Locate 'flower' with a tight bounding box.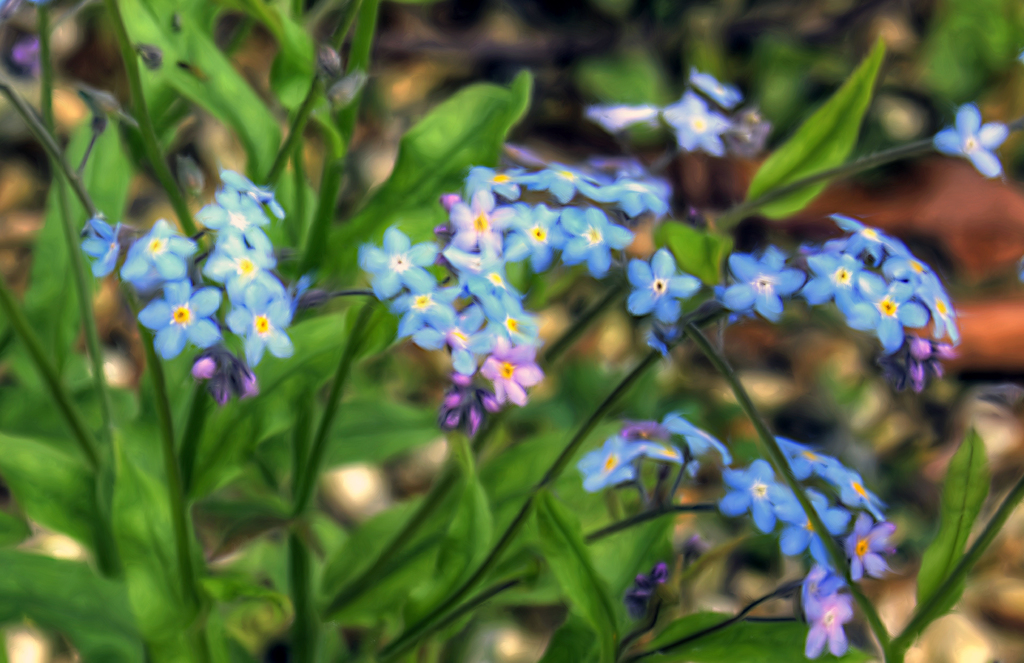
region(568, 413, 731, 495).
